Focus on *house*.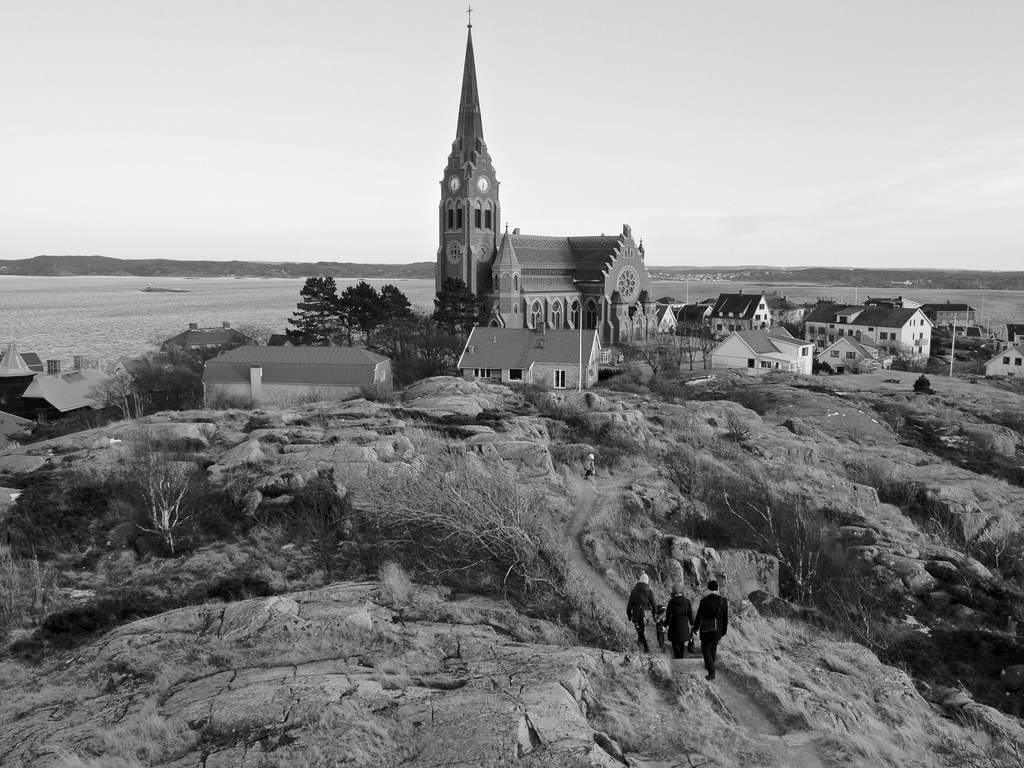
Focused at (x1=805, y1=304, x2=936, y2=365).
